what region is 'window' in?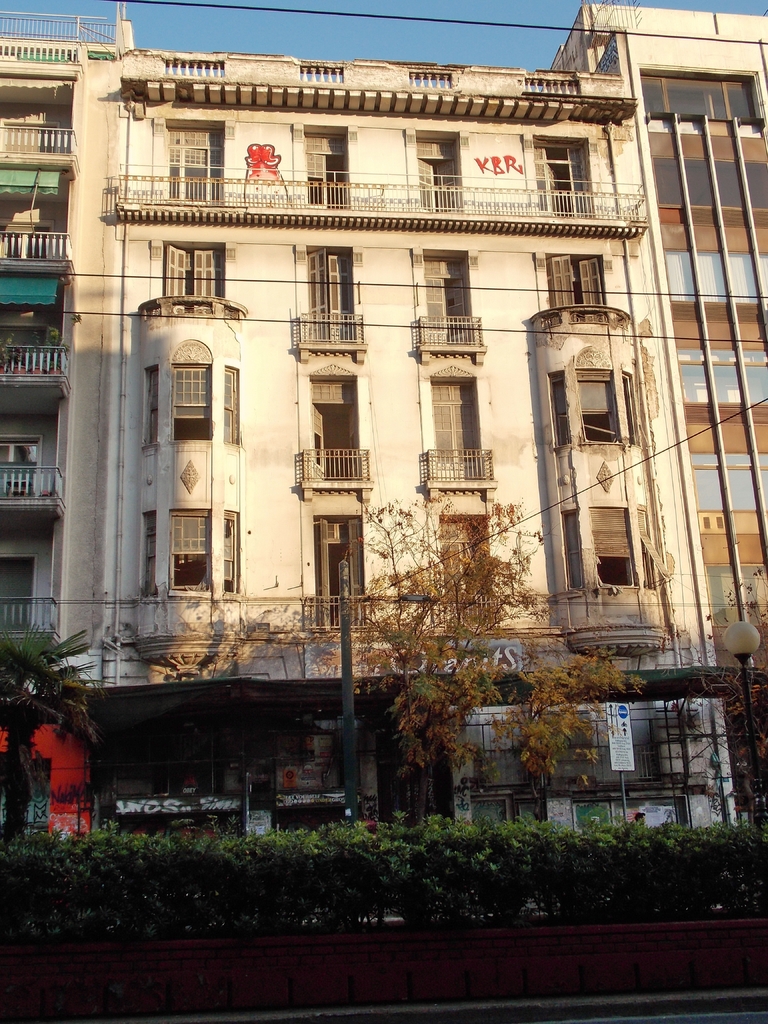
region(641, 74, 758, 125).
